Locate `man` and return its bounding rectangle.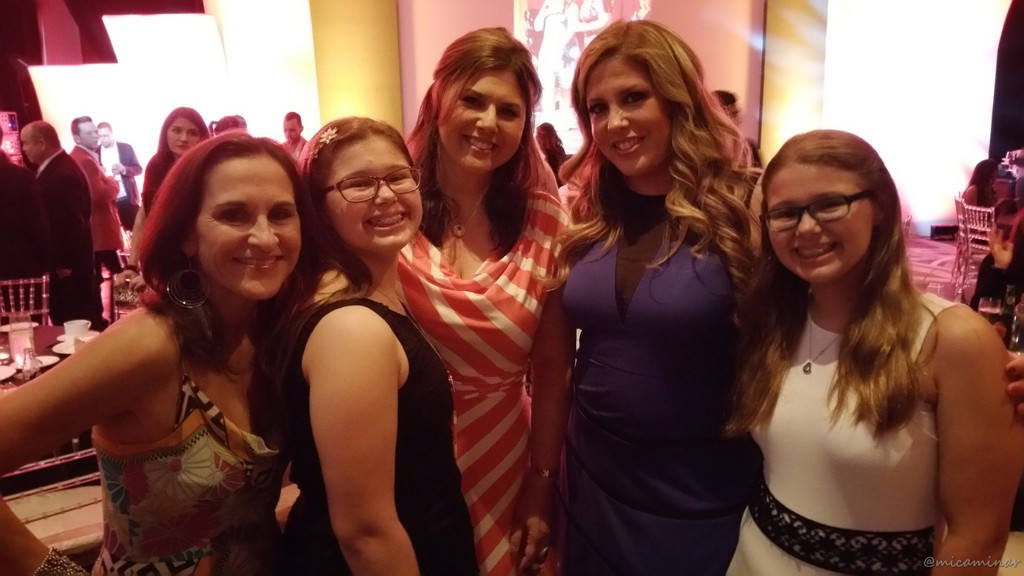
(x1=273, y1=110, x2=314, y2=164).
